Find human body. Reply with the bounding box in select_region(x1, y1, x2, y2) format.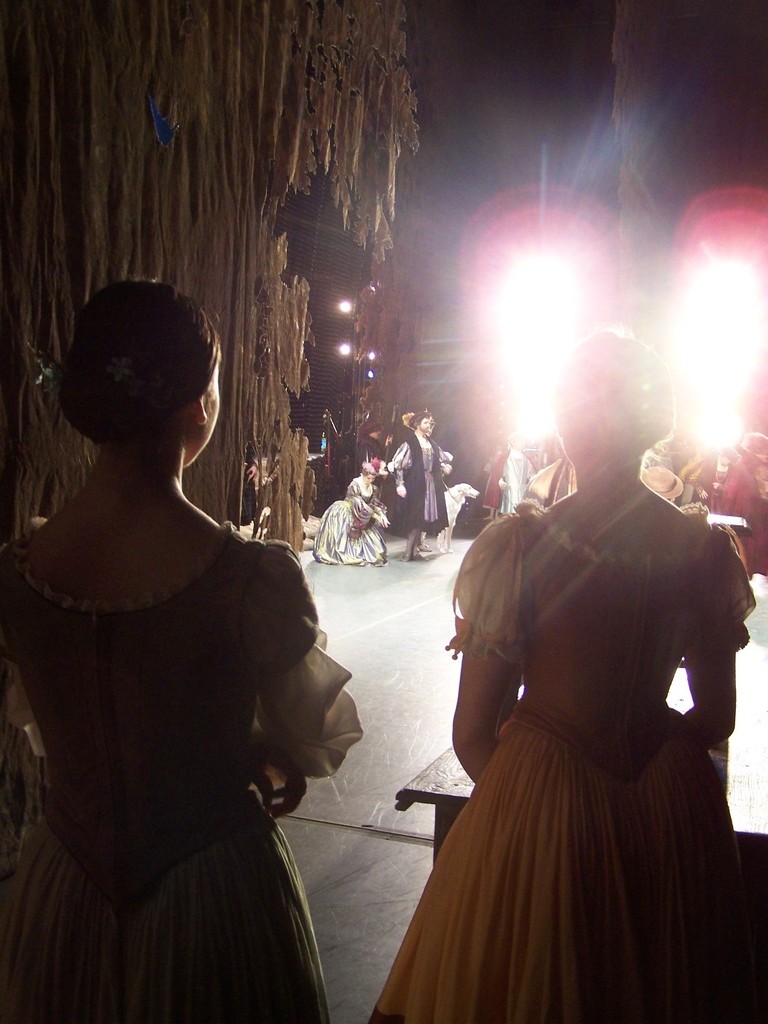
select_region(387, 427, 439, 564).
